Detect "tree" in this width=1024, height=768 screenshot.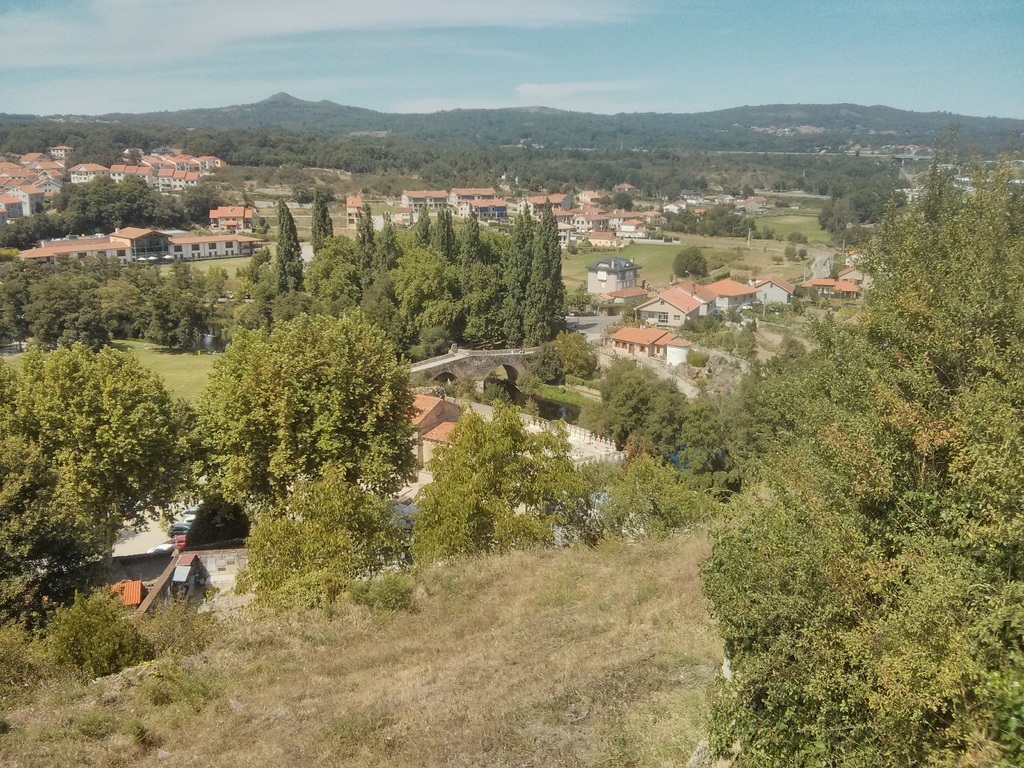
Detection: [674, 247, 711, 278].
